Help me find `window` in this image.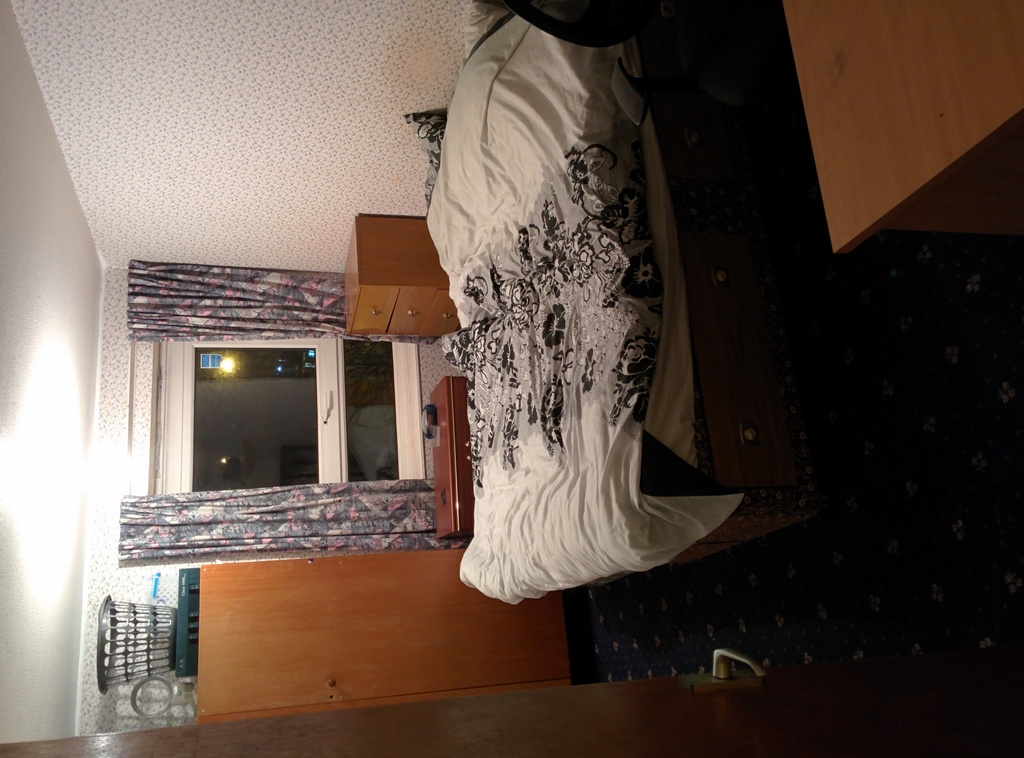
Found it: left=145, top=316, right=367, bottom=505.
